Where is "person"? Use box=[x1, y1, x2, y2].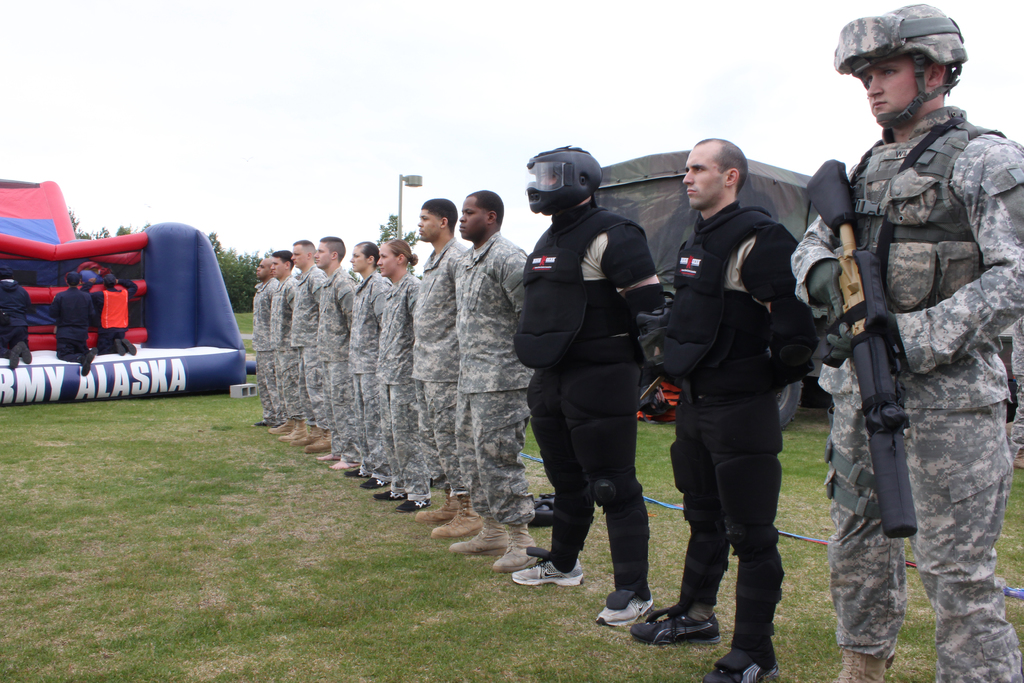
box=[344, 245, 391, 482].
